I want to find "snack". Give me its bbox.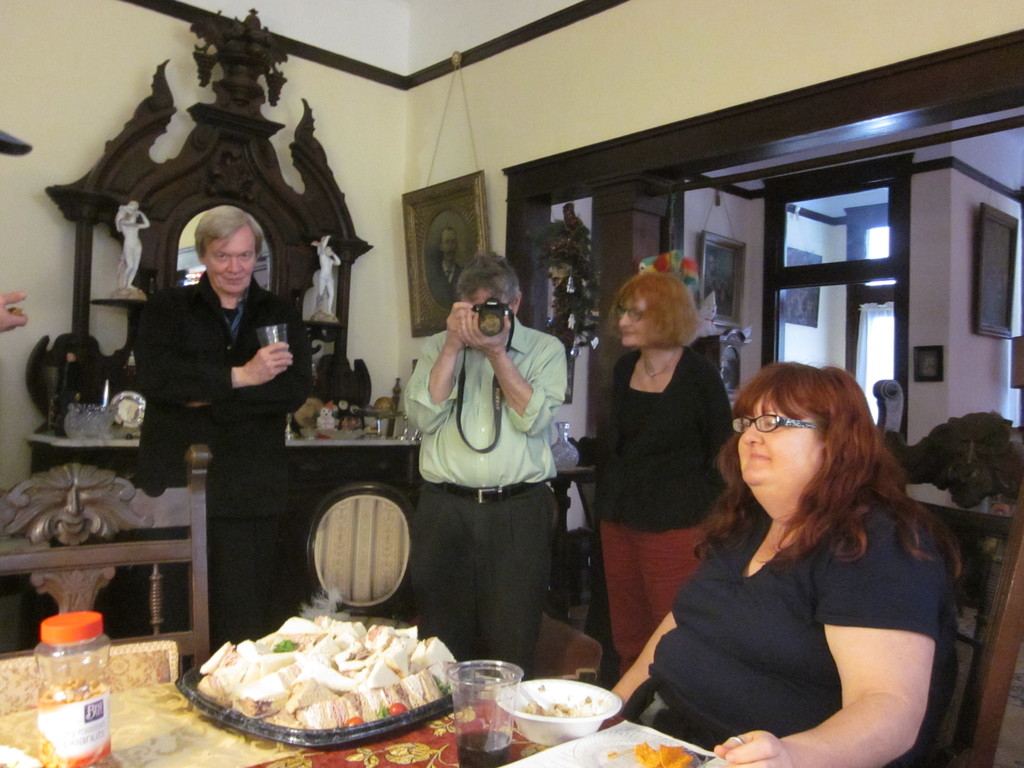
box=[179, 629, 458, 754].
